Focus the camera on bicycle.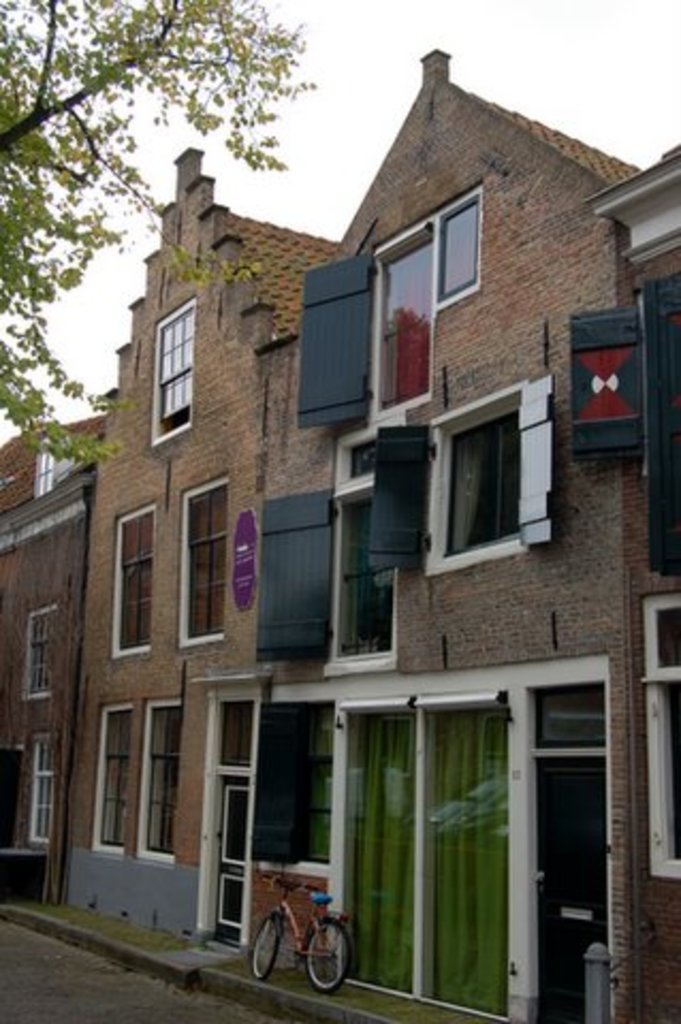
Focus region: [x1=254, y1=885, x2=352, y2=1005].
